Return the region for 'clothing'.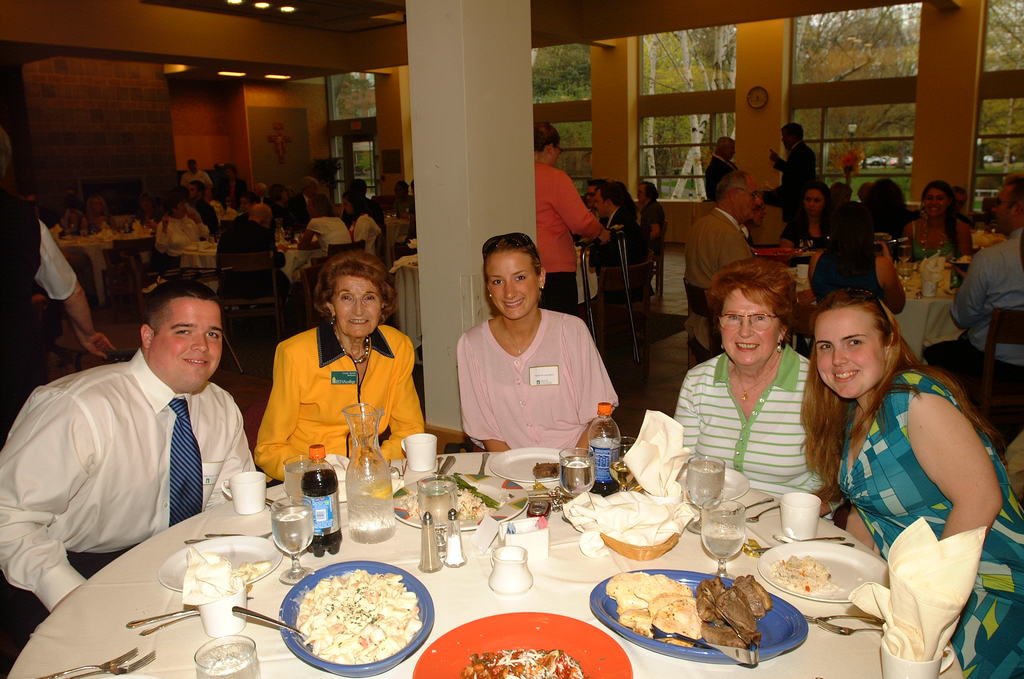
(451,291,616,459).
